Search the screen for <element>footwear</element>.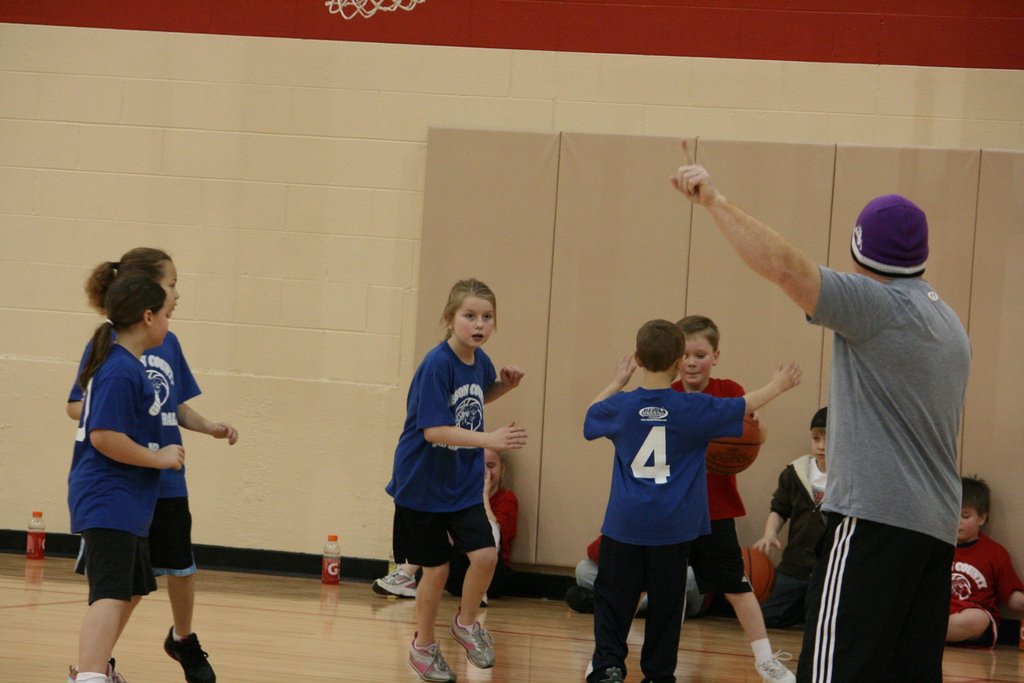
Found at (448, 604, 495, 667).
